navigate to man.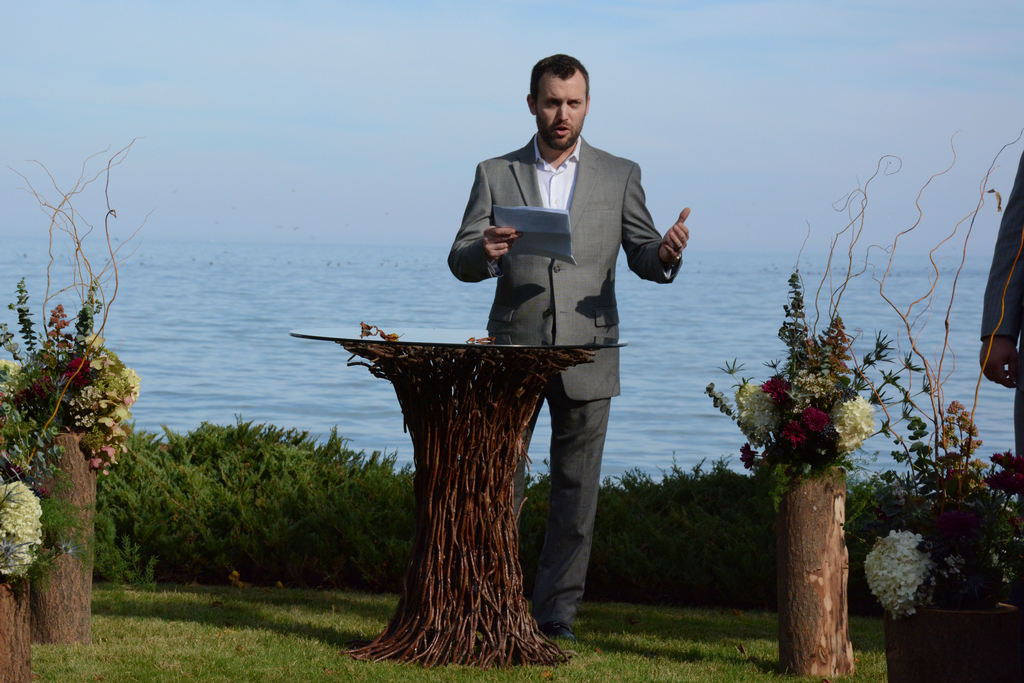
Navigation target: bbox=(977, 151, 1023, 456).
